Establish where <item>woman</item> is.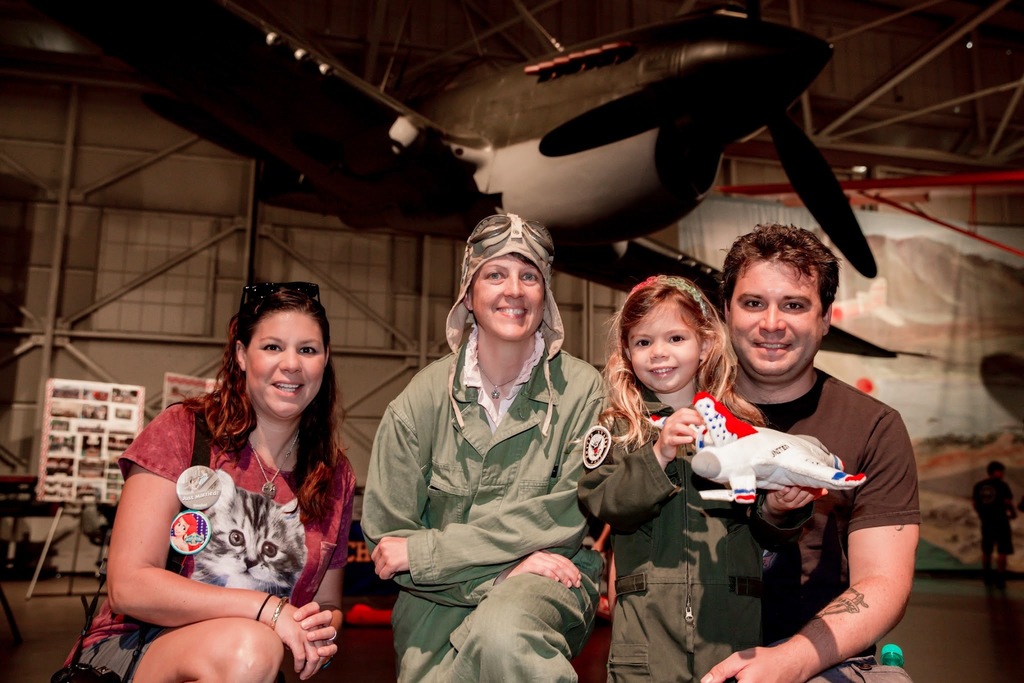
Established at region(92, 282, 361, 682).
